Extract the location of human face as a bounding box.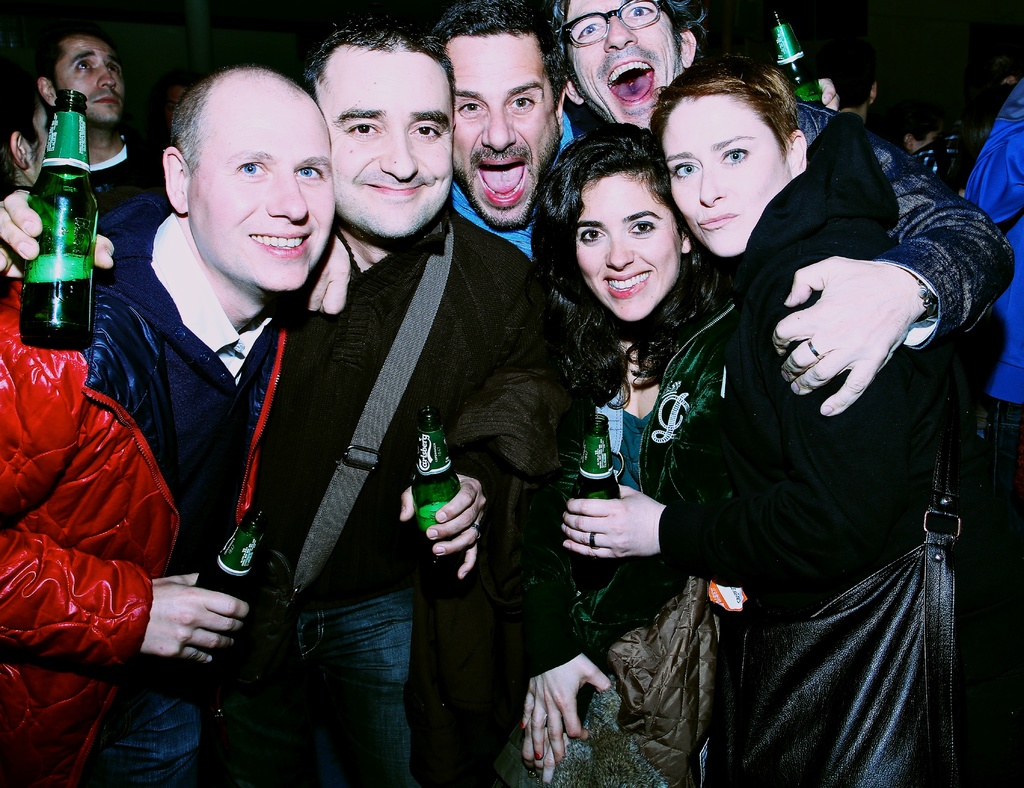
region(191, 78, 332, 288).
